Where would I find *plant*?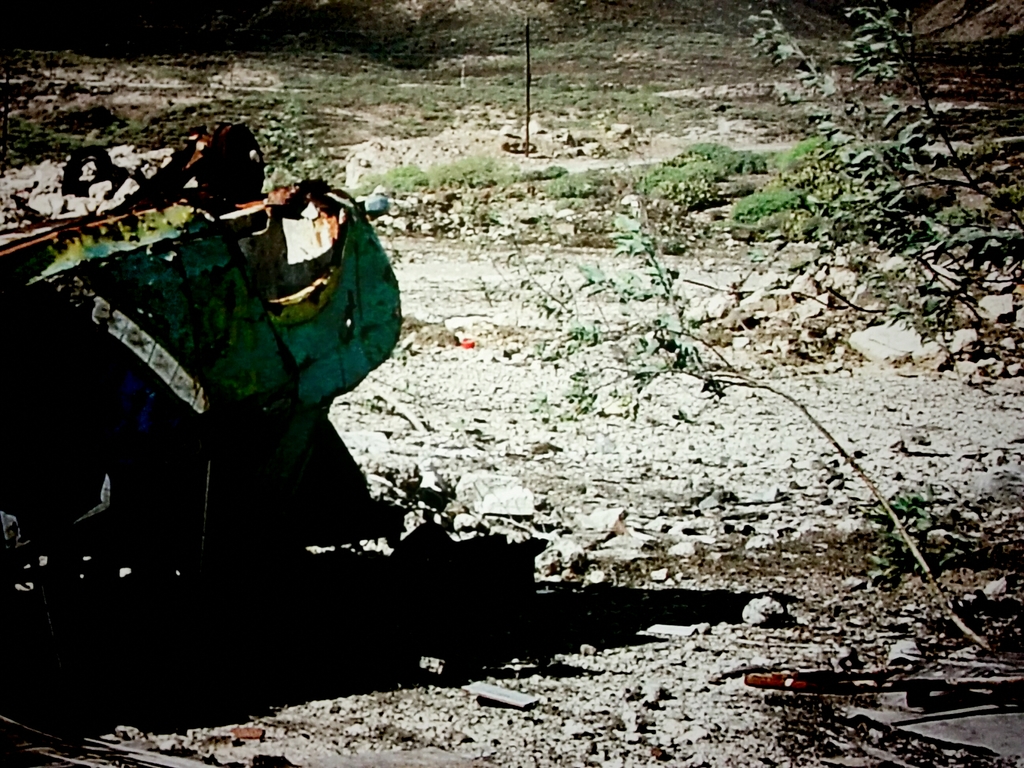
At locate(345, 145, 500, 202).
